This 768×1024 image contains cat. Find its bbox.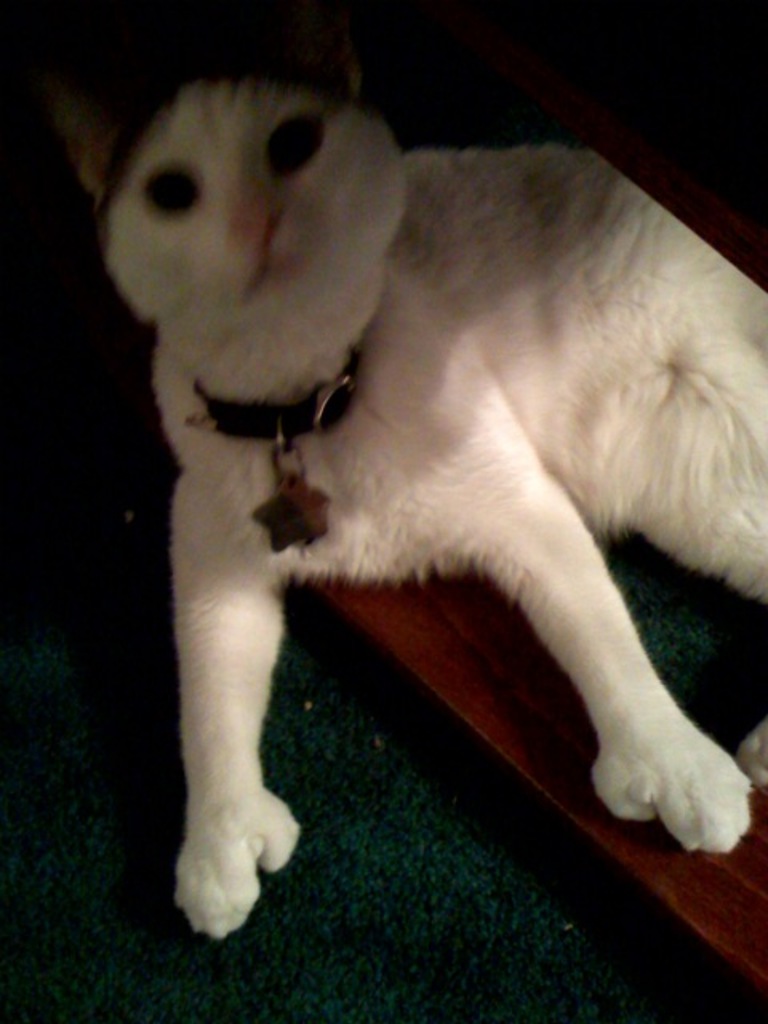
bbox=(38, 56, 766, 939).
